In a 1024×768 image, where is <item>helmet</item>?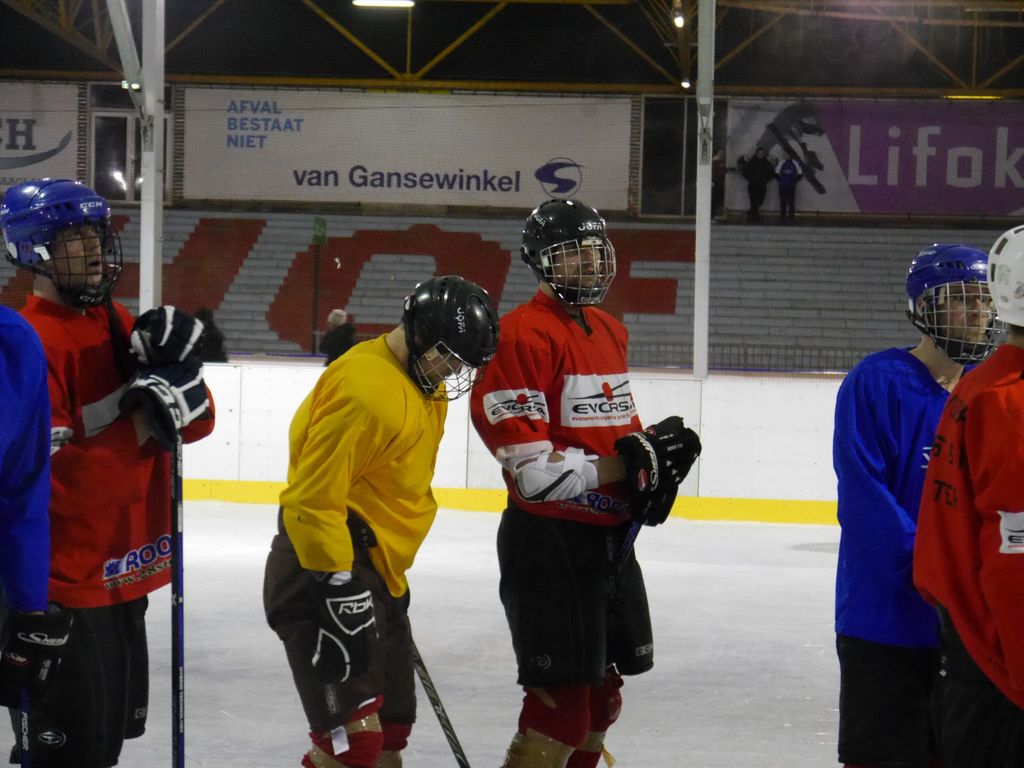
<region>397, 275, 503, 401</region>.
